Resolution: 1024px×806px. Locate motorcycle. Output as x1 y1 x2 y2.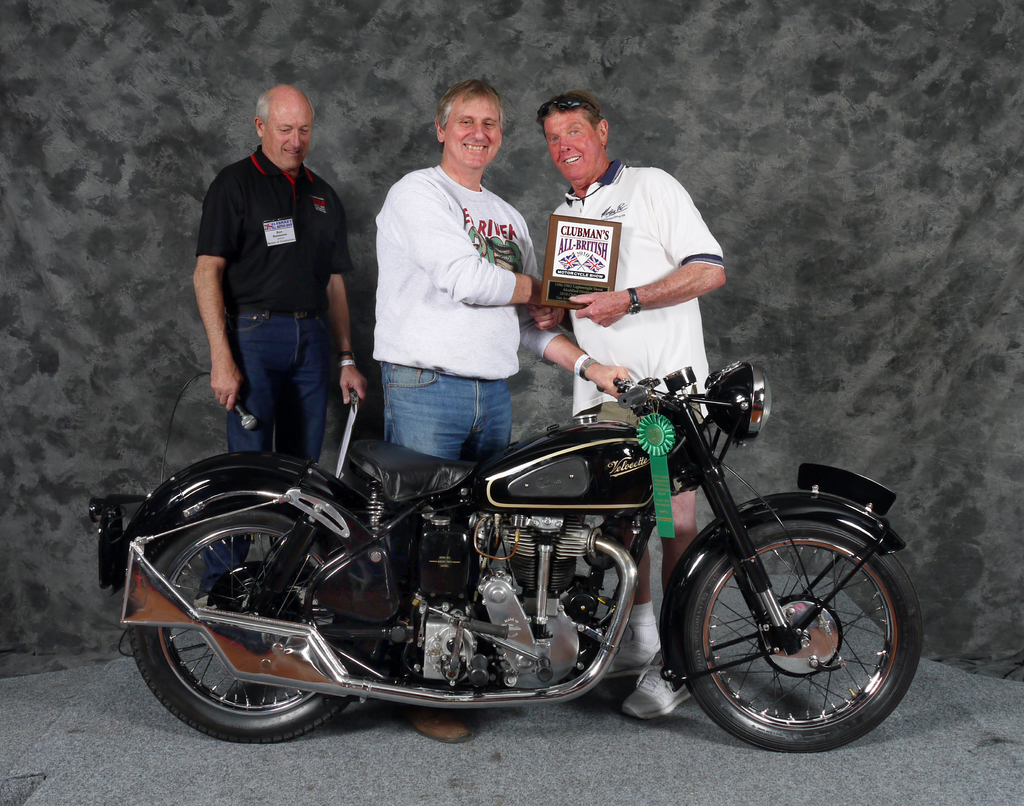
88 361 920 741.
